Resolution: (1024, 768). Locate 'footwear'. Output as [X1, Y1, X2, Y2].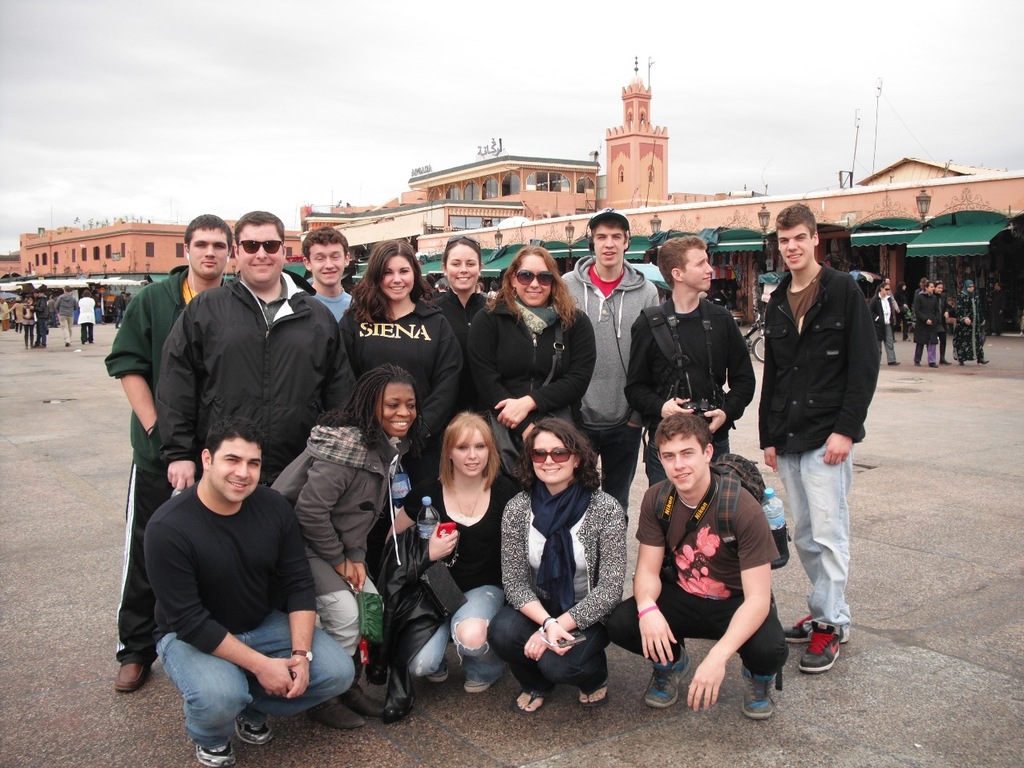
[427, 665, 447, 682].
